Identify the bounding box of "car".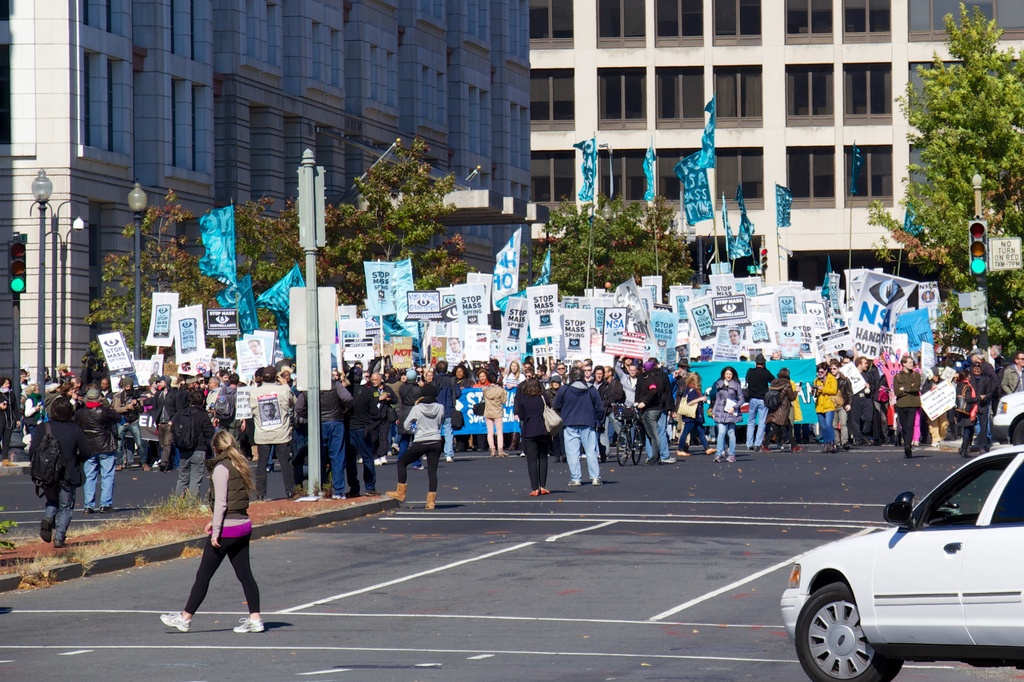
left=782, top=455, right=1023, bottom=652.
